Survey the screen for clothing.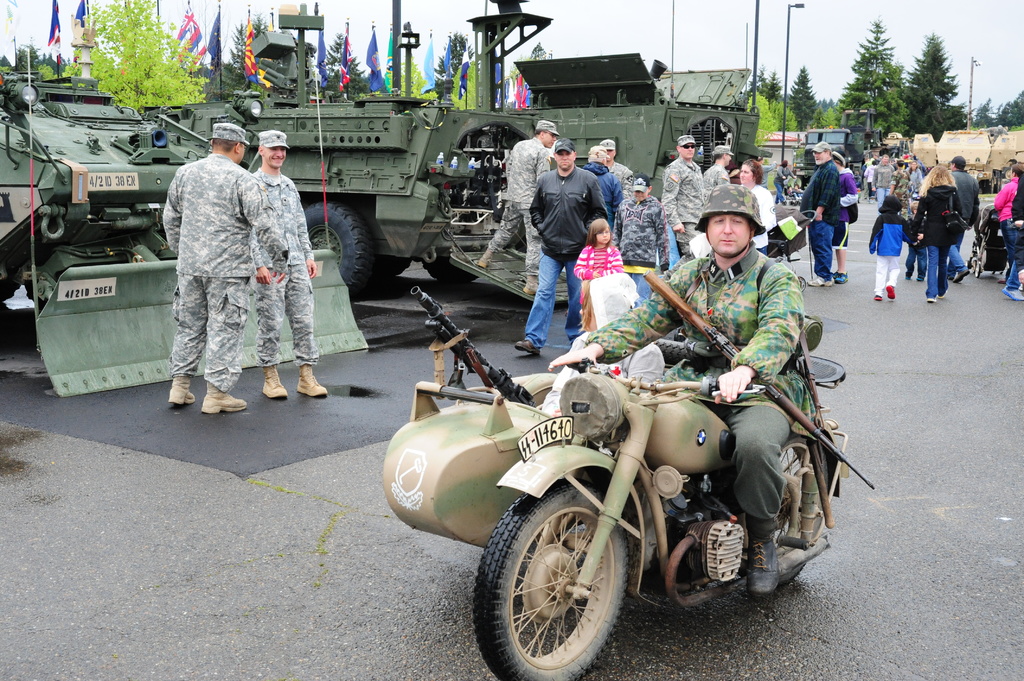
Survey found: <bbox>891, 164, 908, 201</bbox>.
